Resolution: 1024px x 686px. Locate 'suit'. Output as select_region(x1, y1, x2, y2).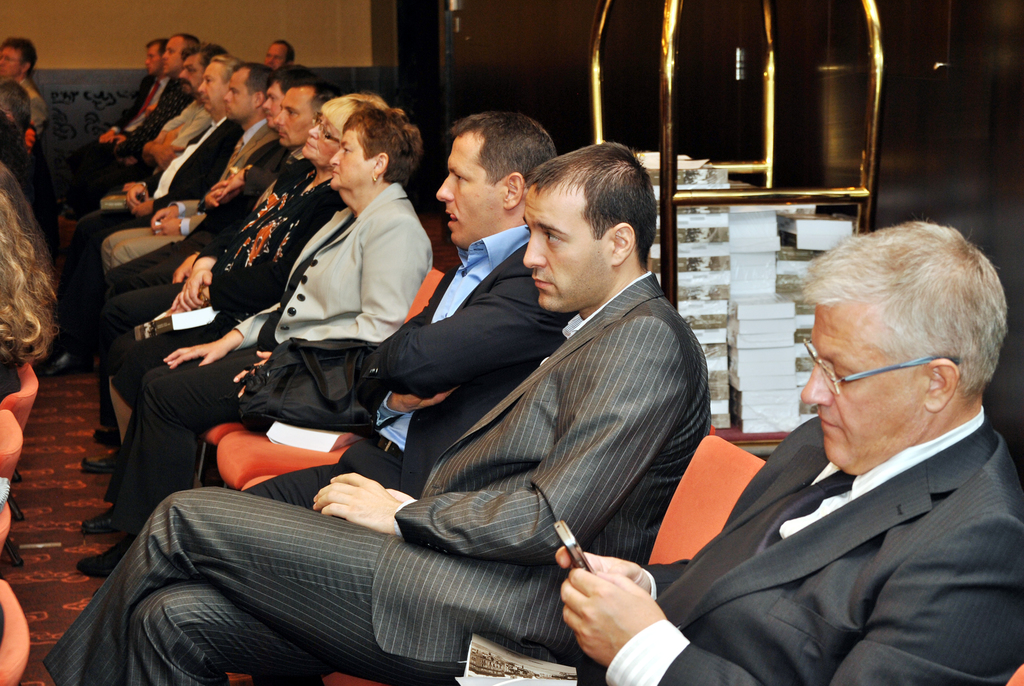
select_region(617, 331, 1023, 676).
